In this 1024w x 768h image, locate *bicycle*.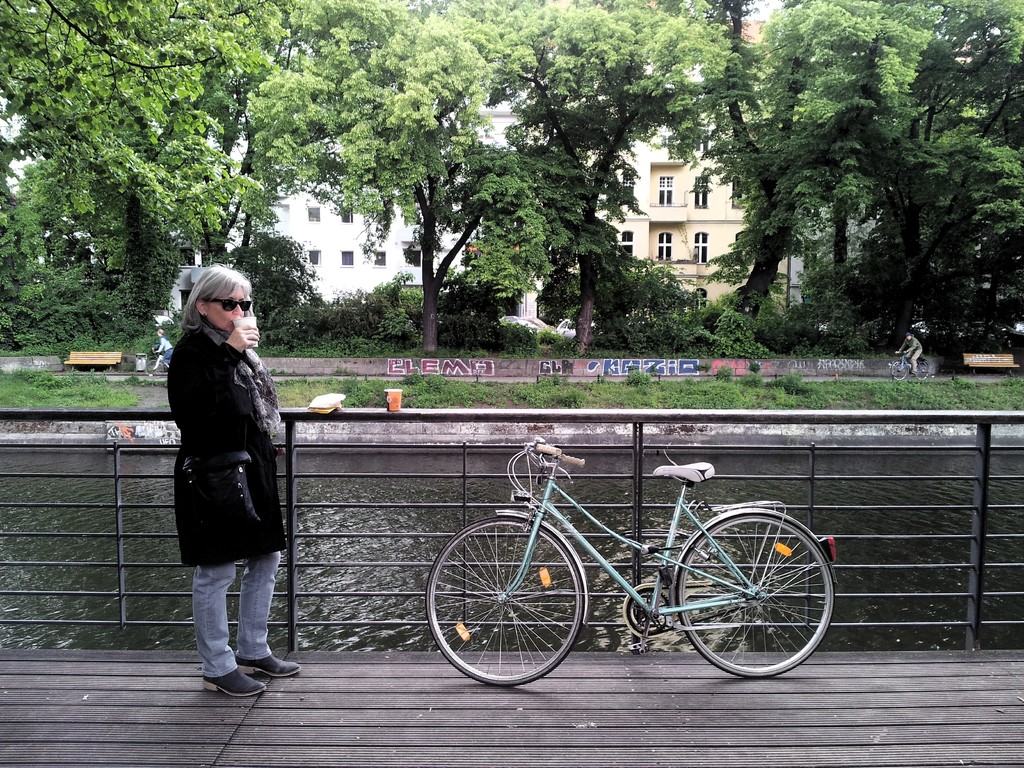
Bounding box: <region>141, 344, 167, 377</region>.
